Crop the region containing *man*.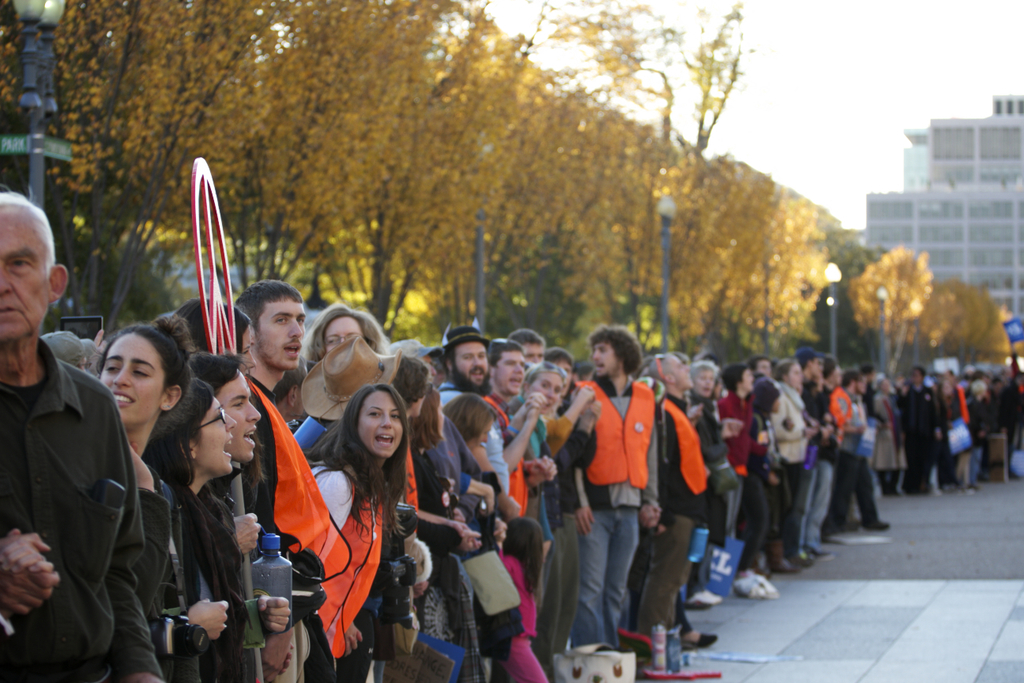
Crop region: <box>747,357,801,584</box>.
